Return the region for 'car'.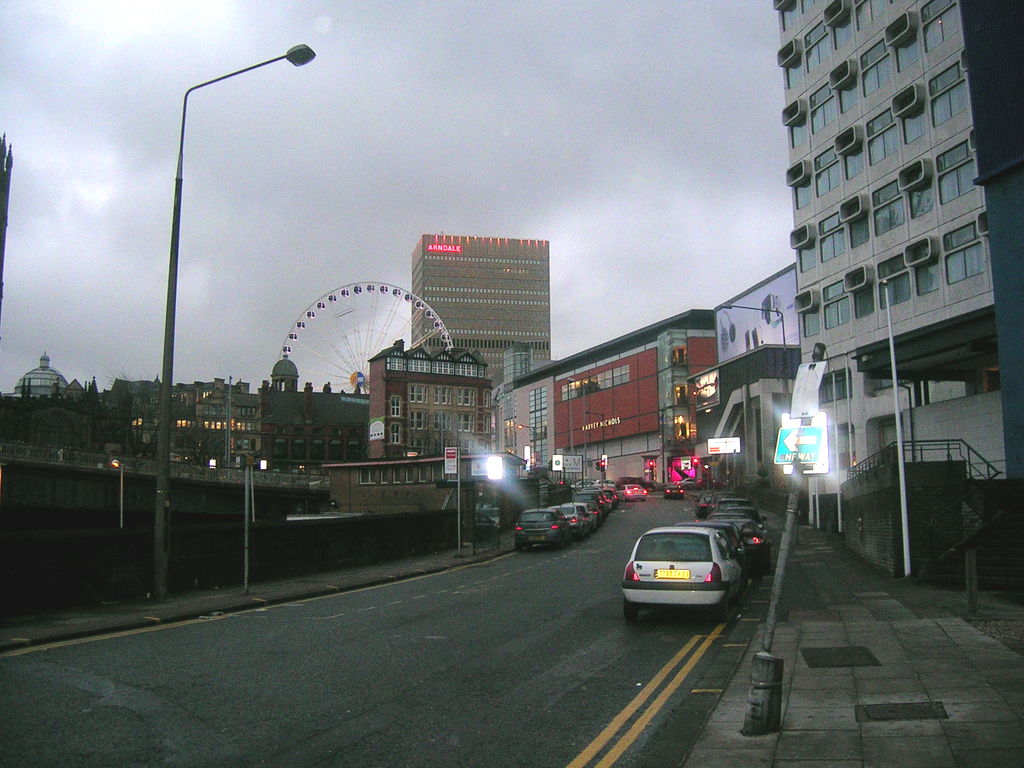
(x1=708, y1=515, x2=771, y2=575).
